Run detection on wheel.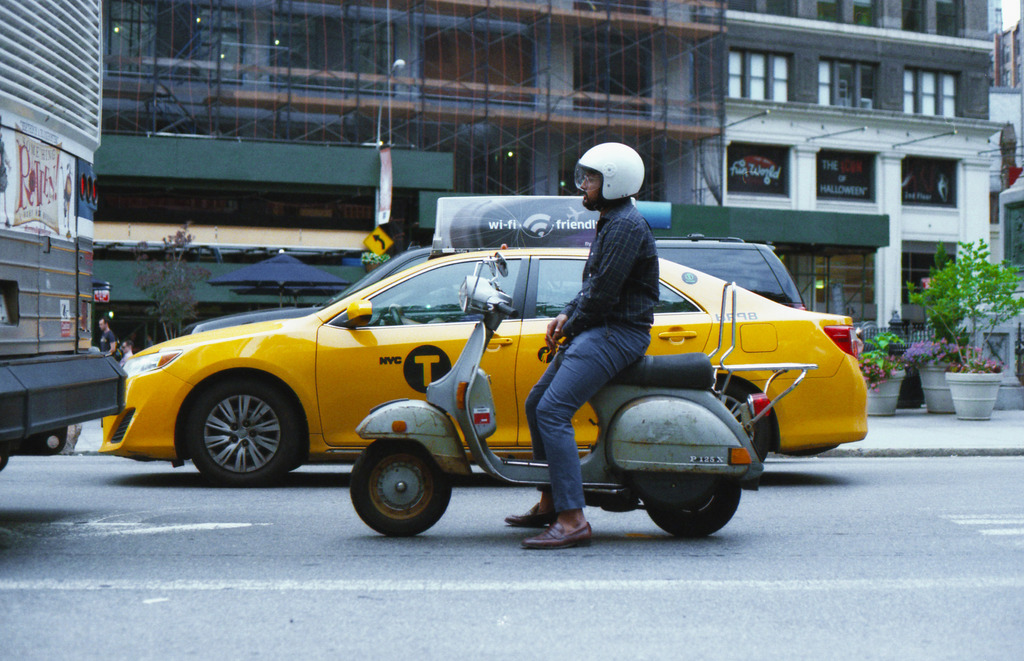
Result: <box>173,382,295,478</box>.
